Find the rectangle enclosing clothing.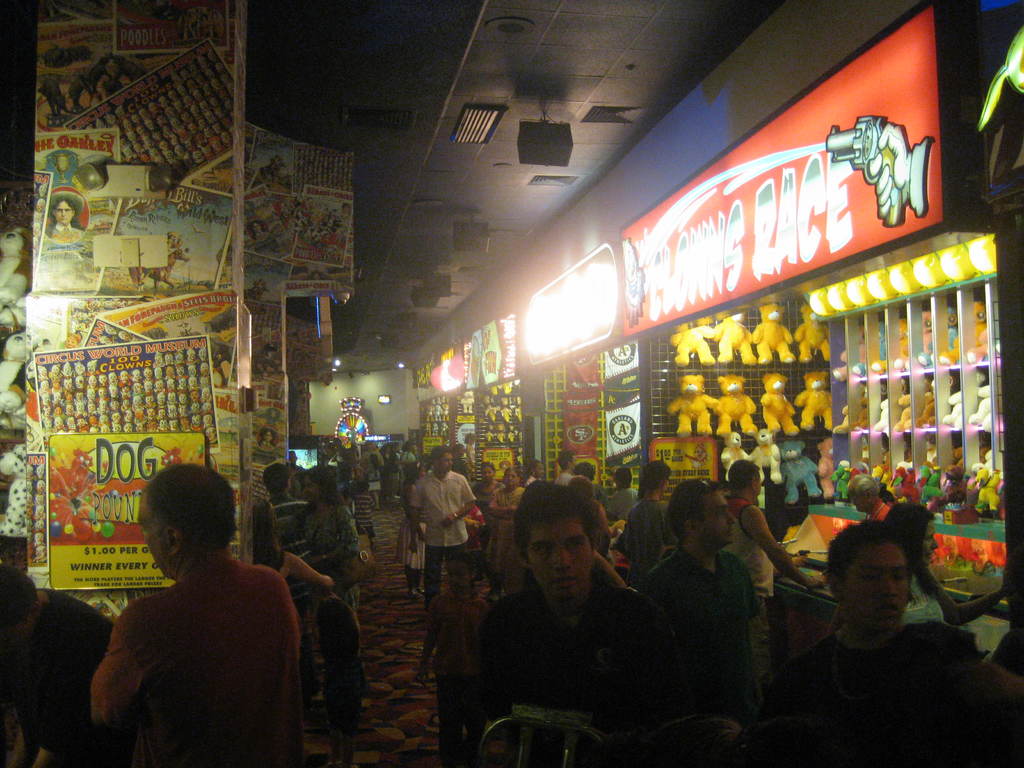
bbox=(412, 477, 475, 624).
